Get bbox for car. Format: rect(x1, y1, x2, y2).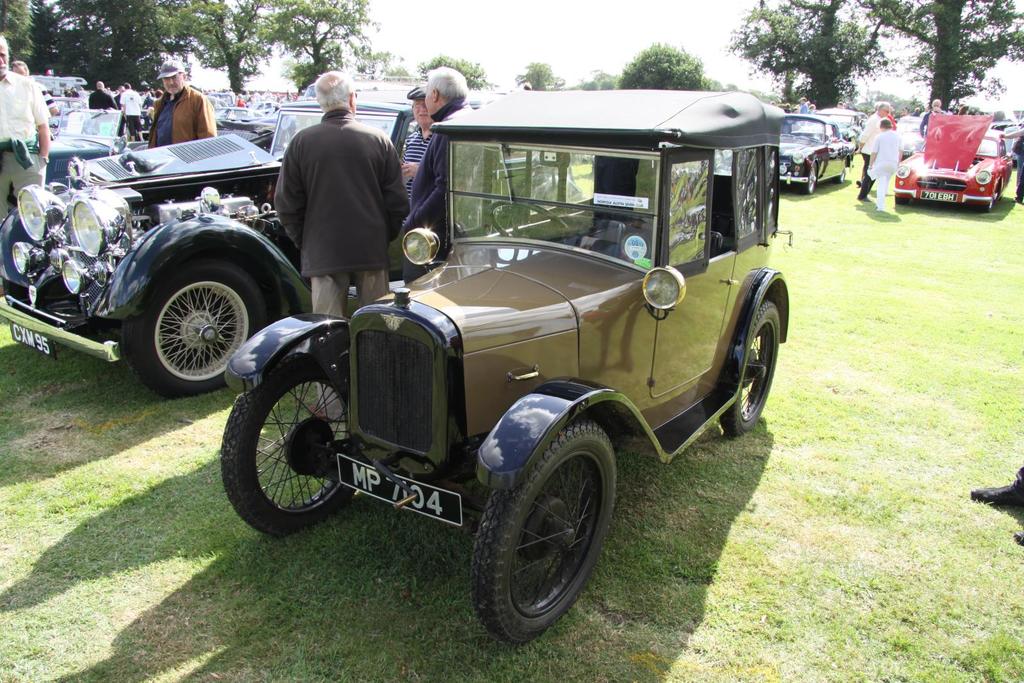
rect(0, 100, 586, 399).
